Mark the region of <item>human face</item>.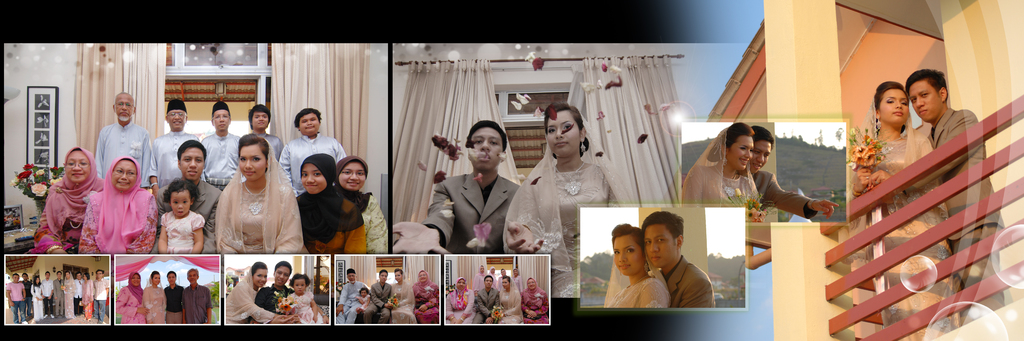
Region: <region>512, 267, 518, 278</region>.
